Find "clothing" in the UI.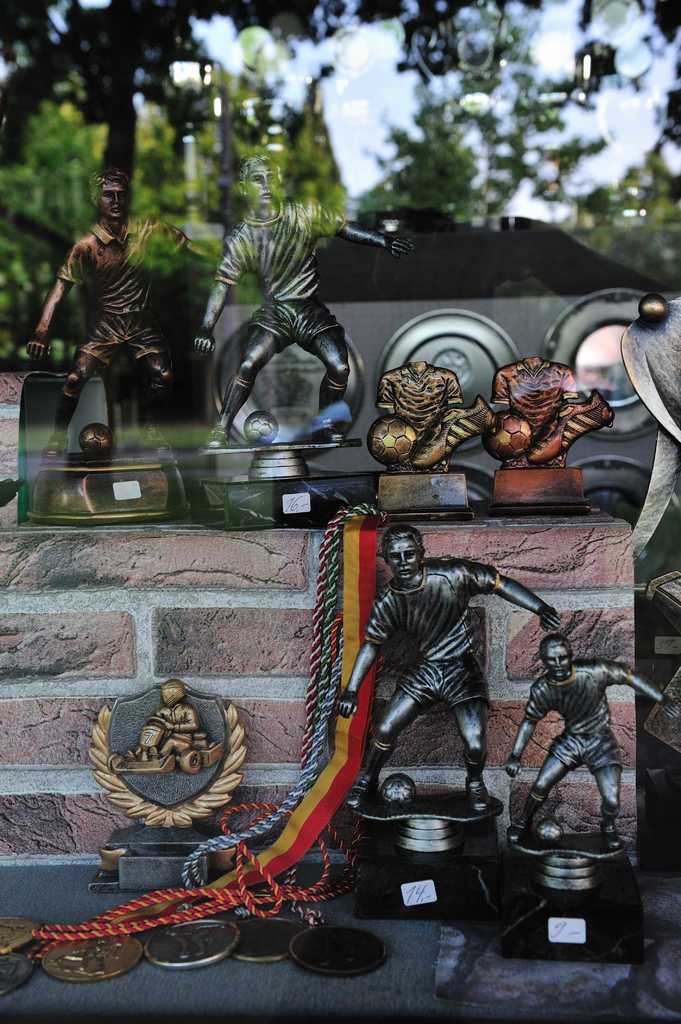
UI element at (left=378, top=361, right=462, bottom=447).
